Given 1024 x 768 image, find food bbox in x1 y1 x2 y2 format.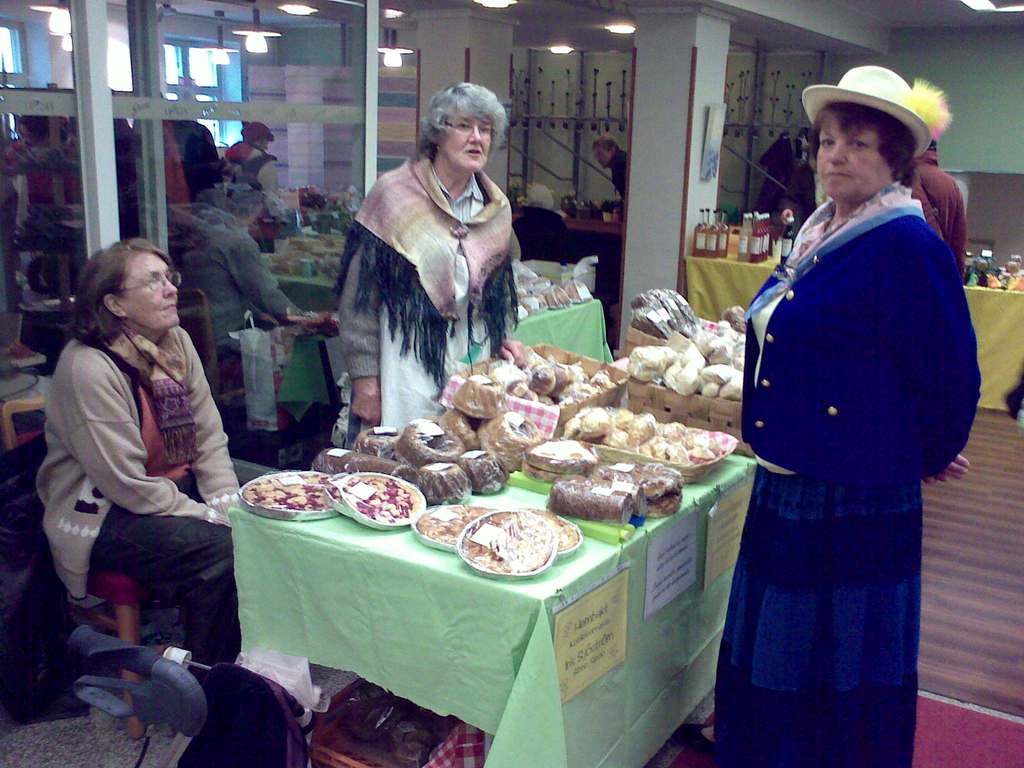
275 314 342 336.
